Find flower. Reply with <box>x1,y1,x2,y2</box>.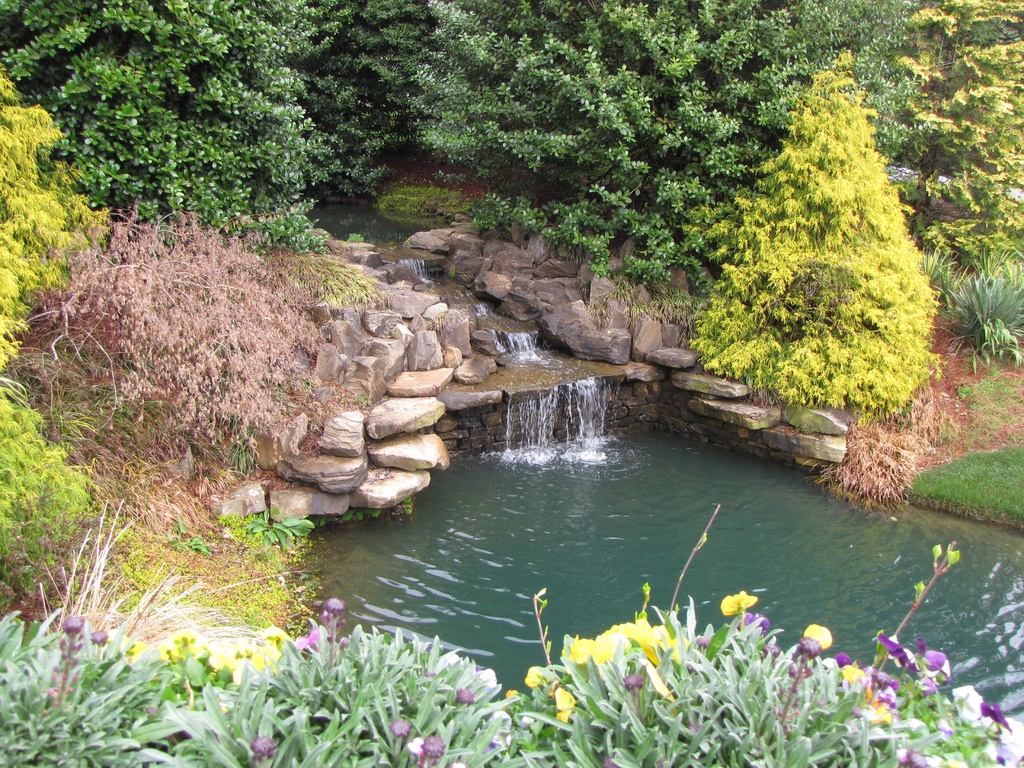
<box>956,685,984,724</box>.
